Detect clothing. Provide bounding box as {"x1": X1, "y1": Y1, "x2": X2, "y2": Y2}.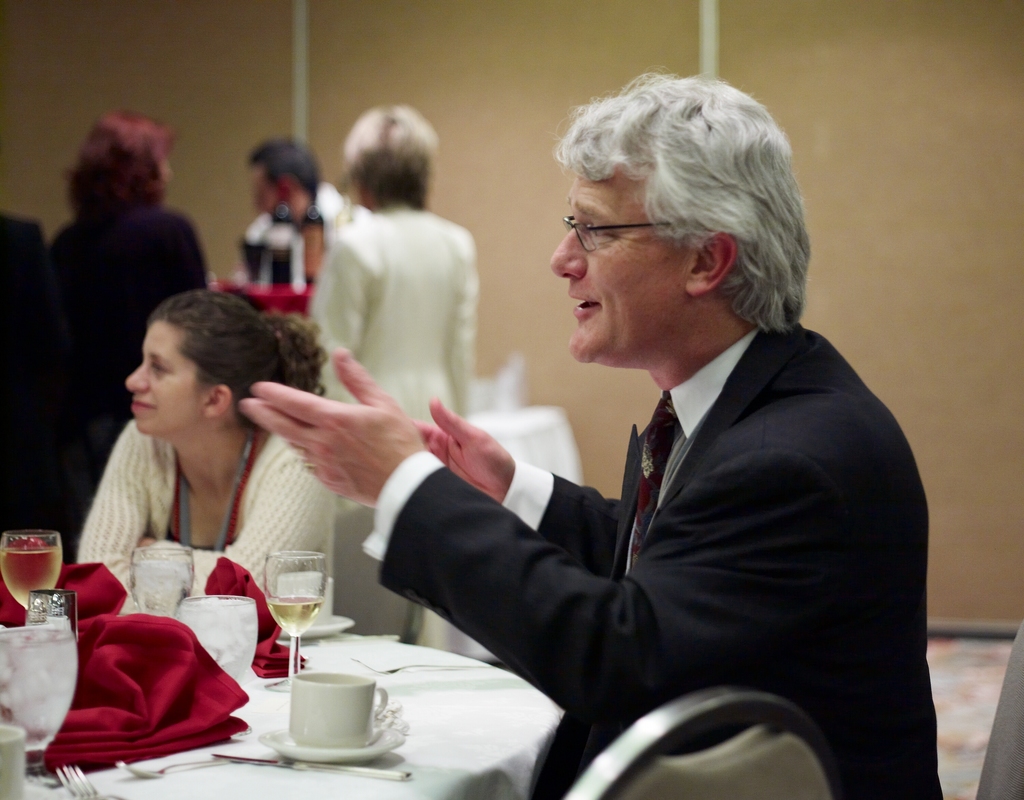
{"x1": 28, "y1": 182, "x2": 218, "y2": 416}.
